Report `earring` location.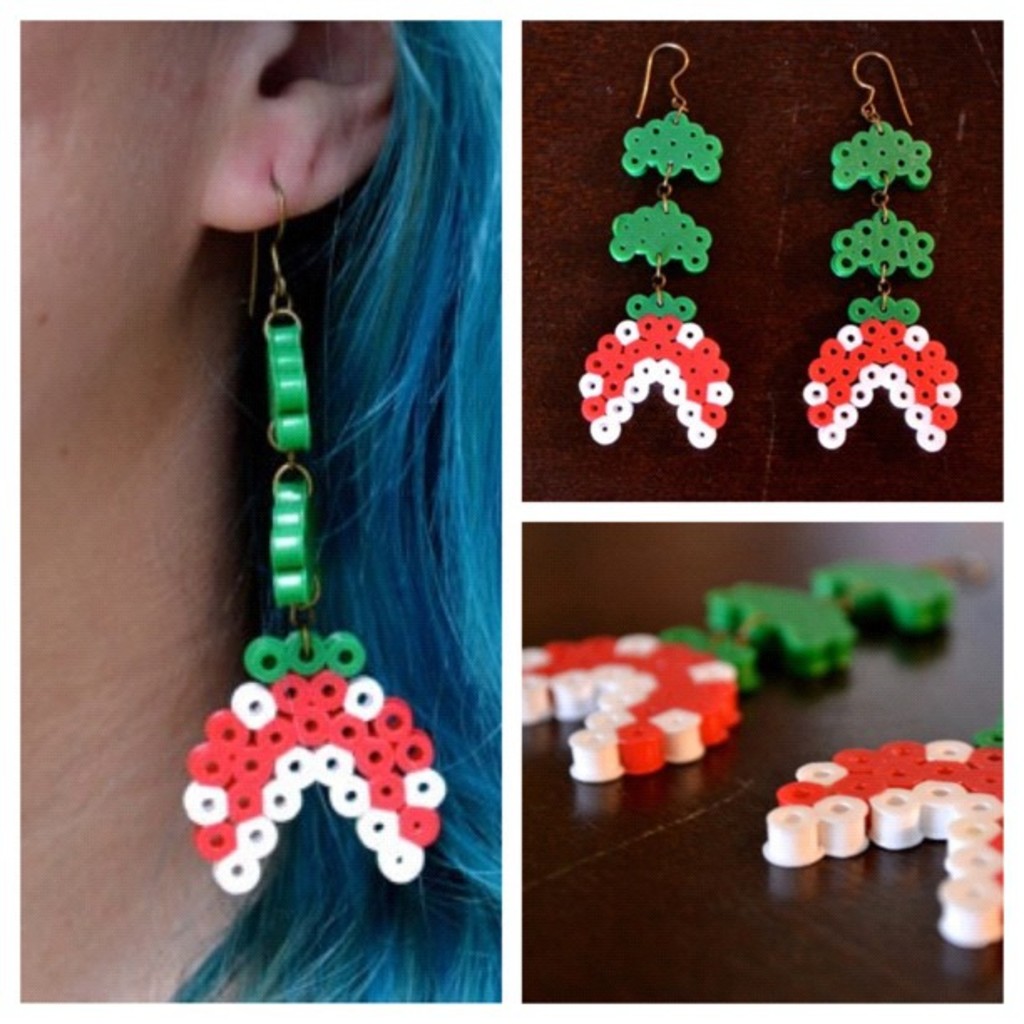
Report: <bbox>806, 42, 960, 453</bbox>.
